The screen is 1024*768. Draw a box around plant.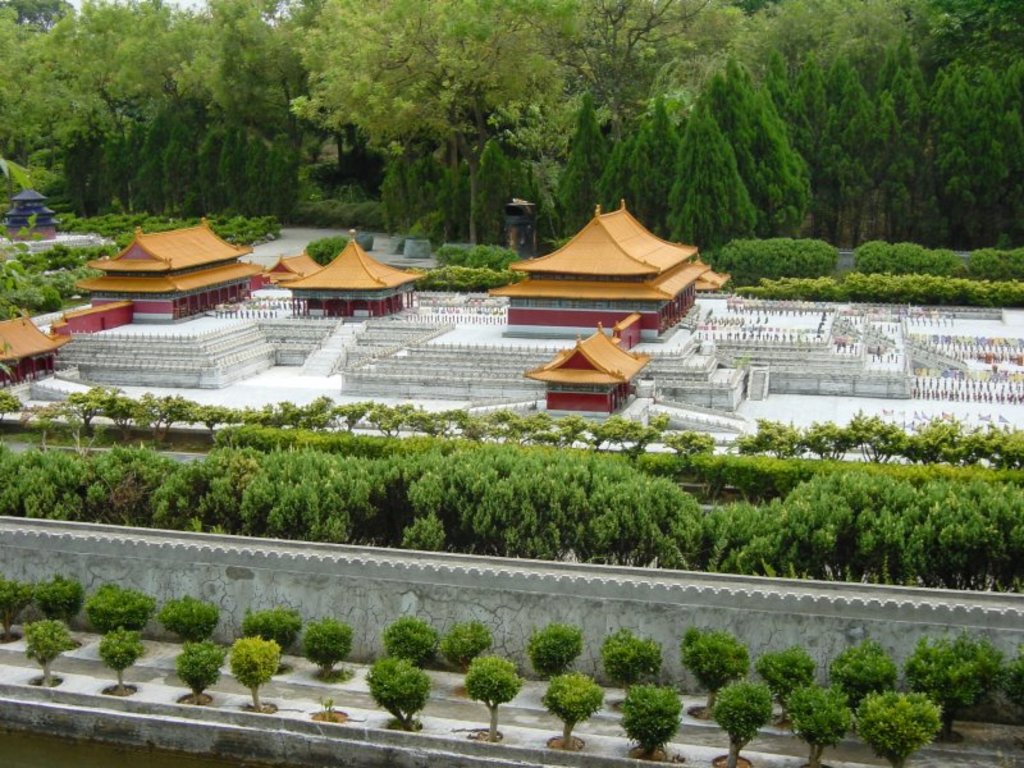
<box>163,599,224,637</box>.
